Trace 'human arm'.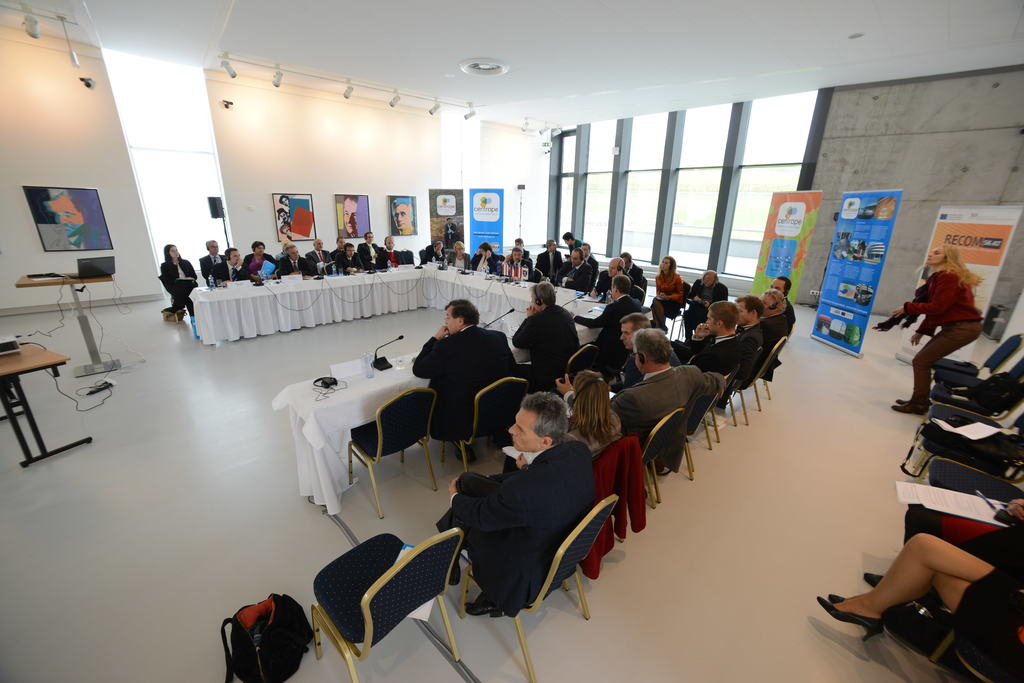
Traced to 486:249:501:274.
